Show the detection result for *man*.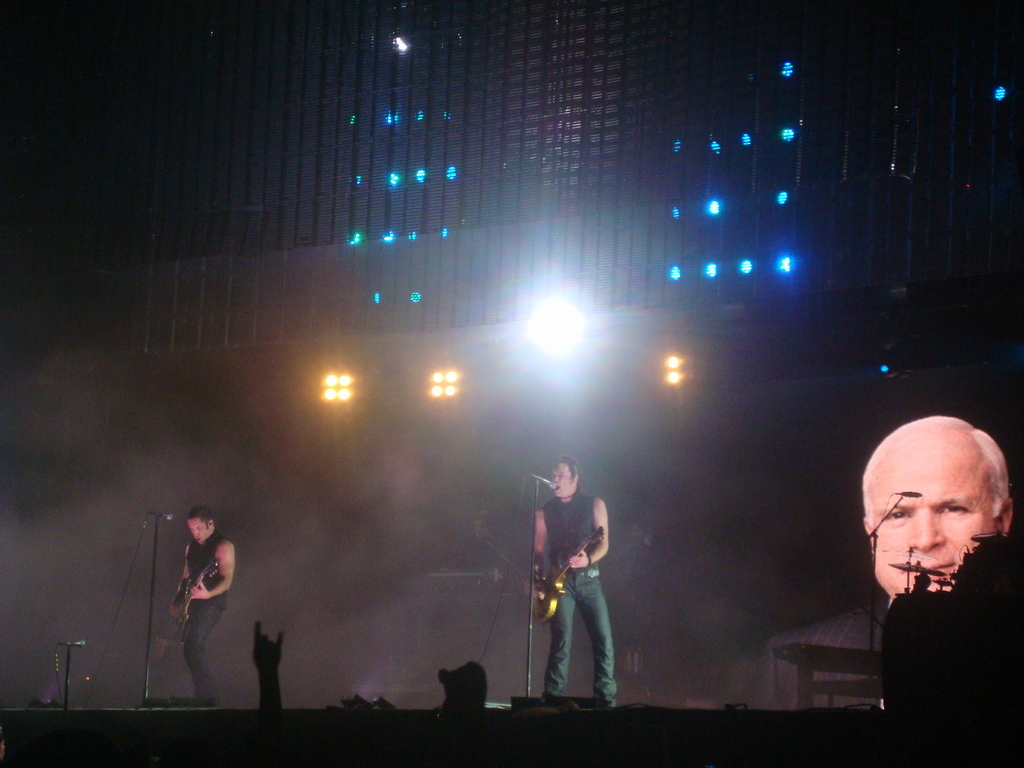
(x1=168, y1=508, x2=235, y2=704).
